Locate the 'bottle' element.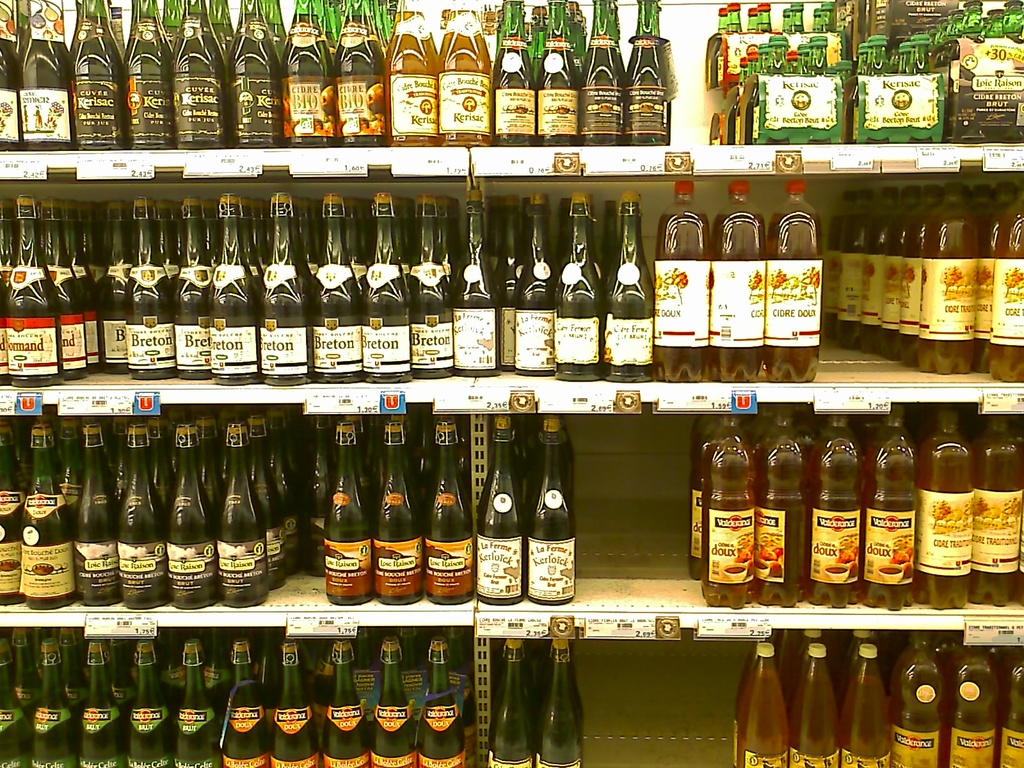
Element bbox: <box>321,644,365,767</box>.
